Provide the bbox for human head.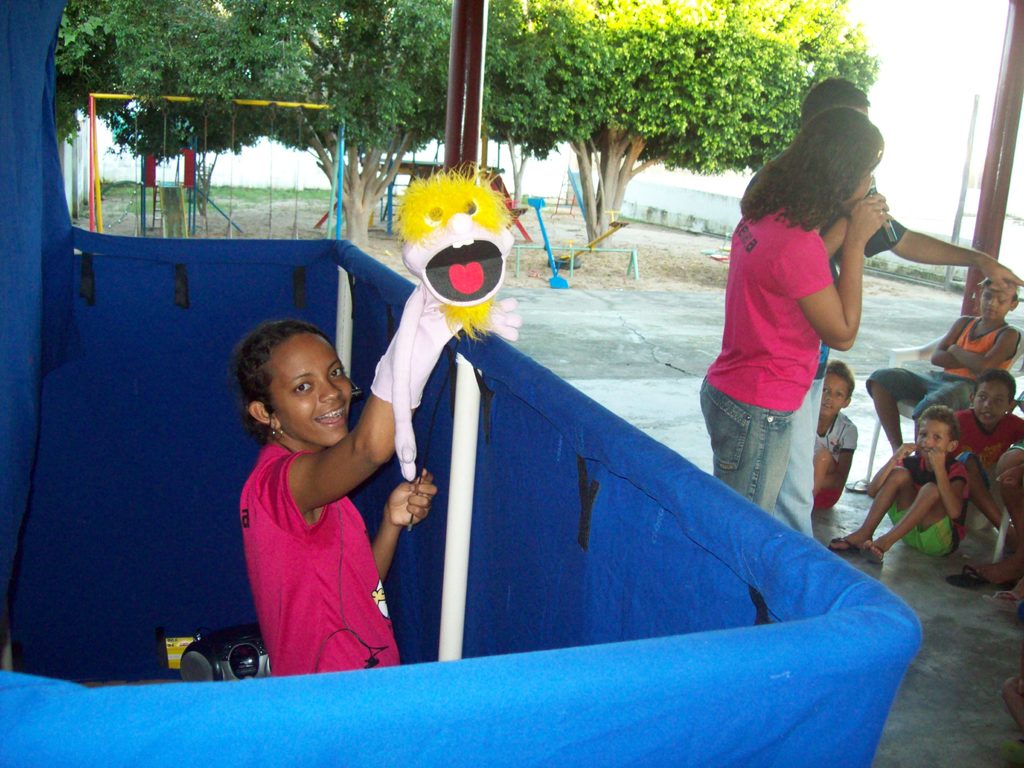
230 317 356 447.
